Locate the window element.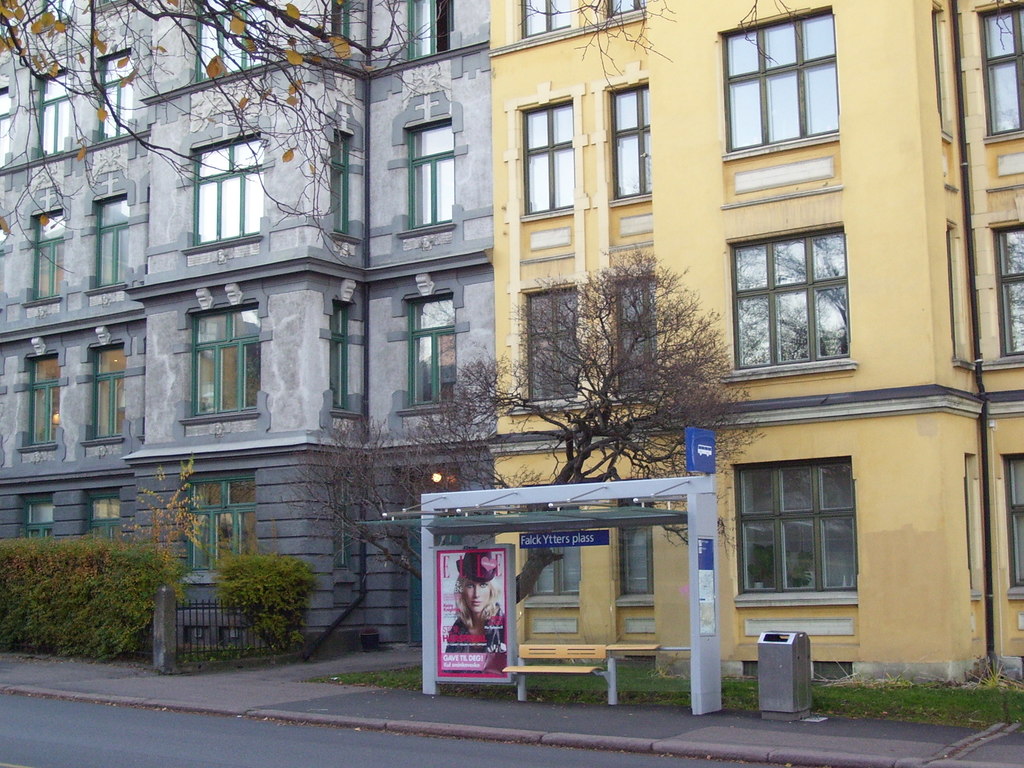
Element bbox: (42, 0, 74, 25).
